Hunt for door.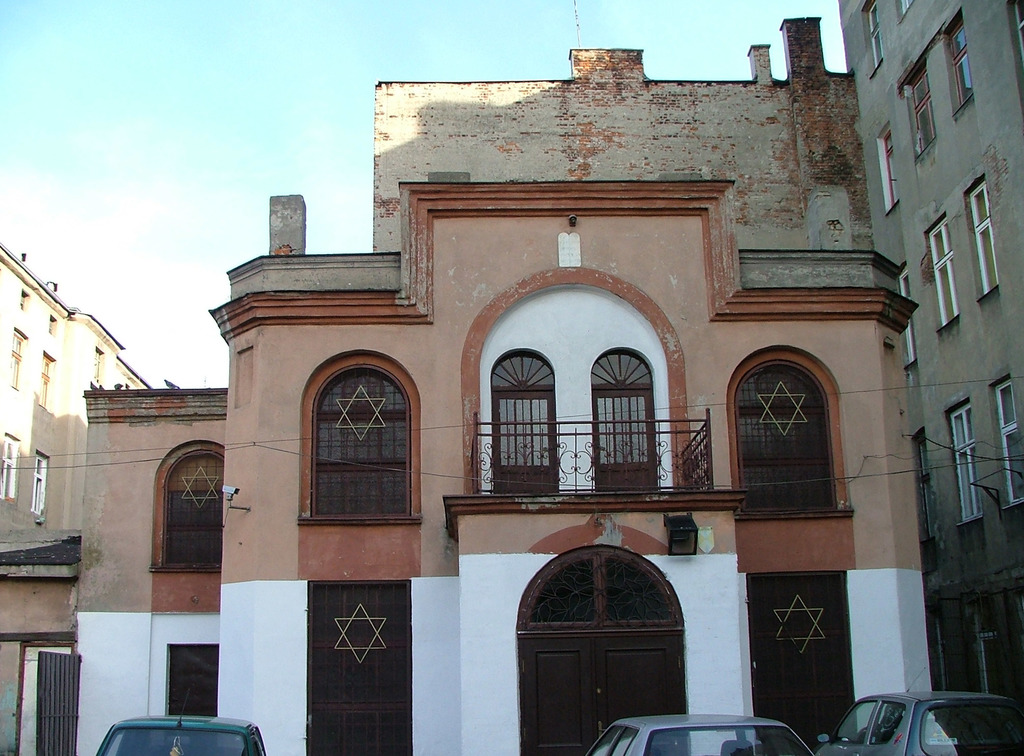
Hunted down at <region>303, 583, 408, 755</region>.
